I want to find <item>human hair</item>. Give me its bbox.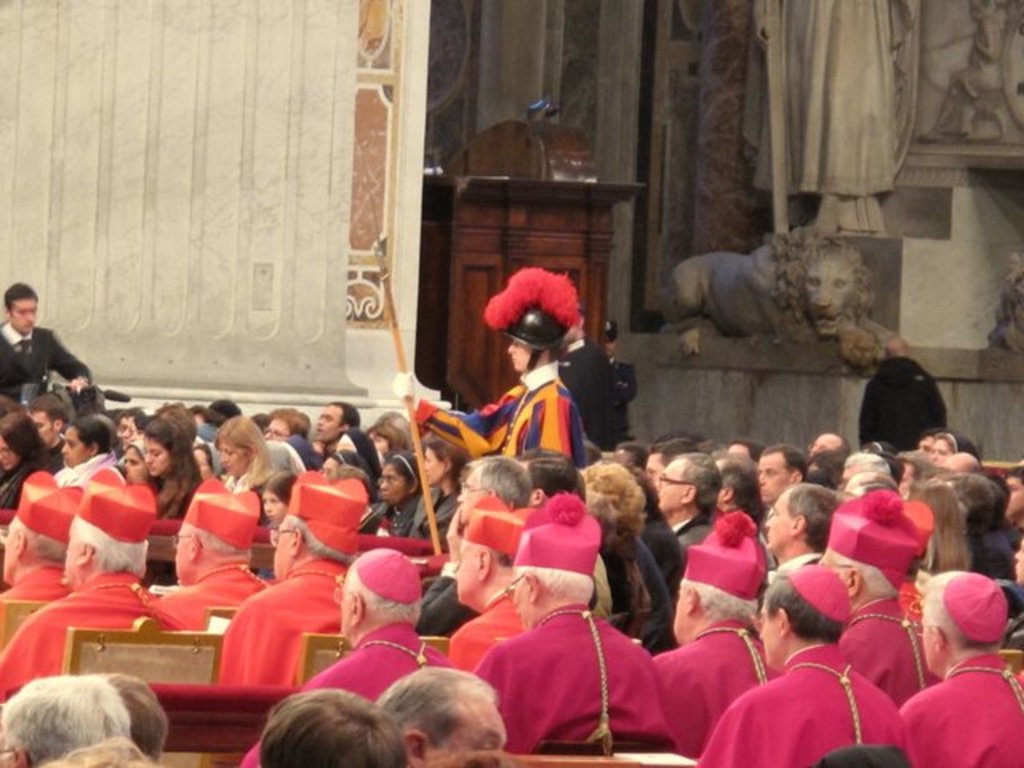
bbox=(490, 547, 520, 570).
